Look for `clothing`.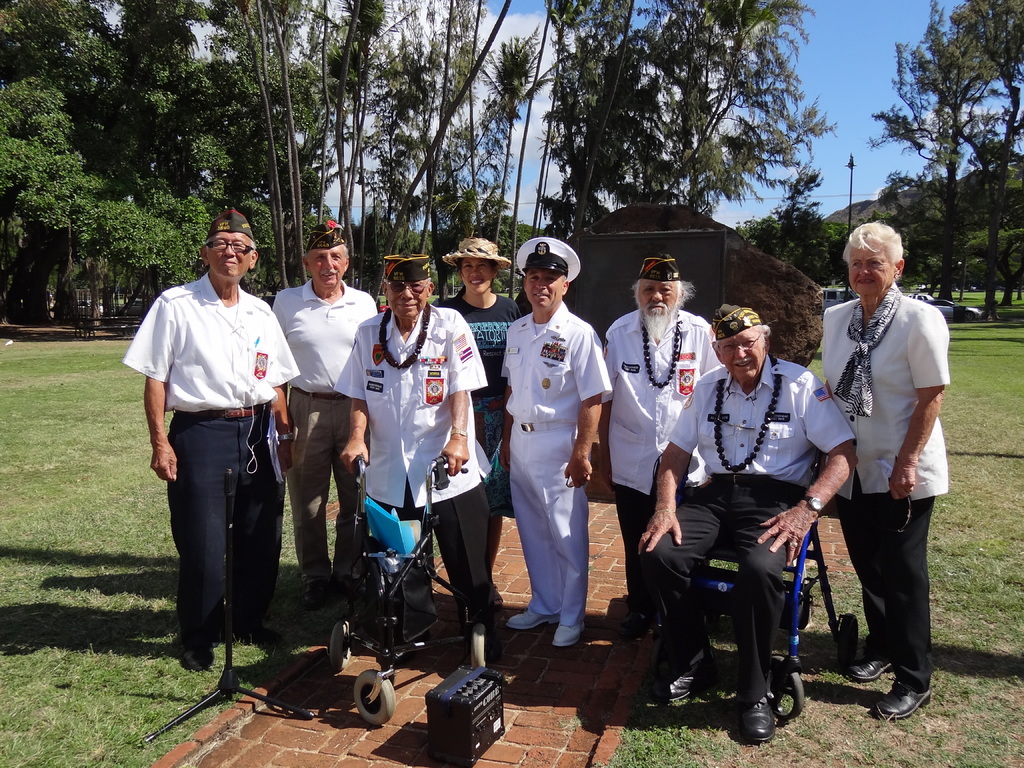
Found: locate(435, 288, 524, 467).
